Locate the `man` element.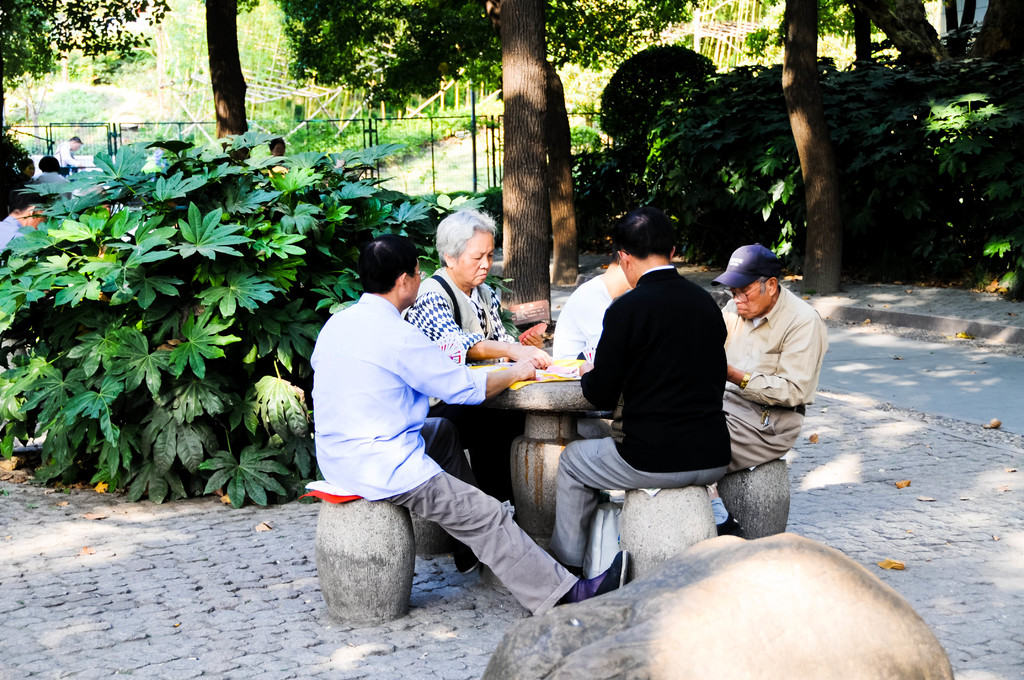
Element bbox: x1=54, y1=133, x2=81, y2=174.
